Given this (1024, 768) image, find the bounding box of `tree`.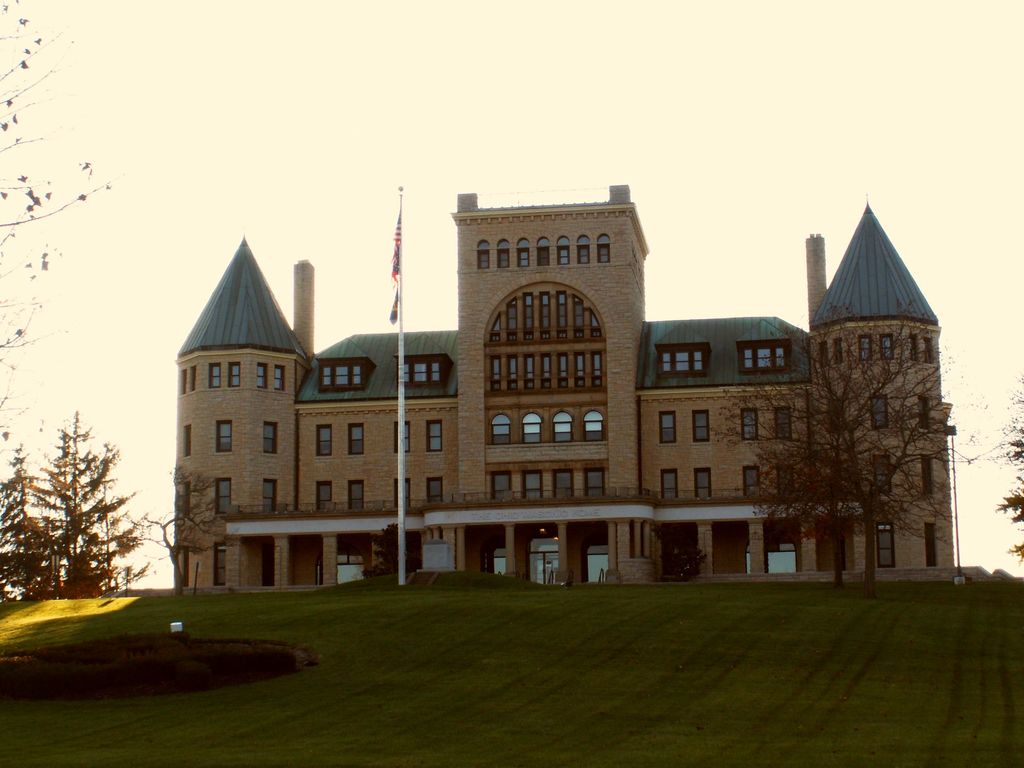
x1=136 y1=506 x2=202 y2=602.
